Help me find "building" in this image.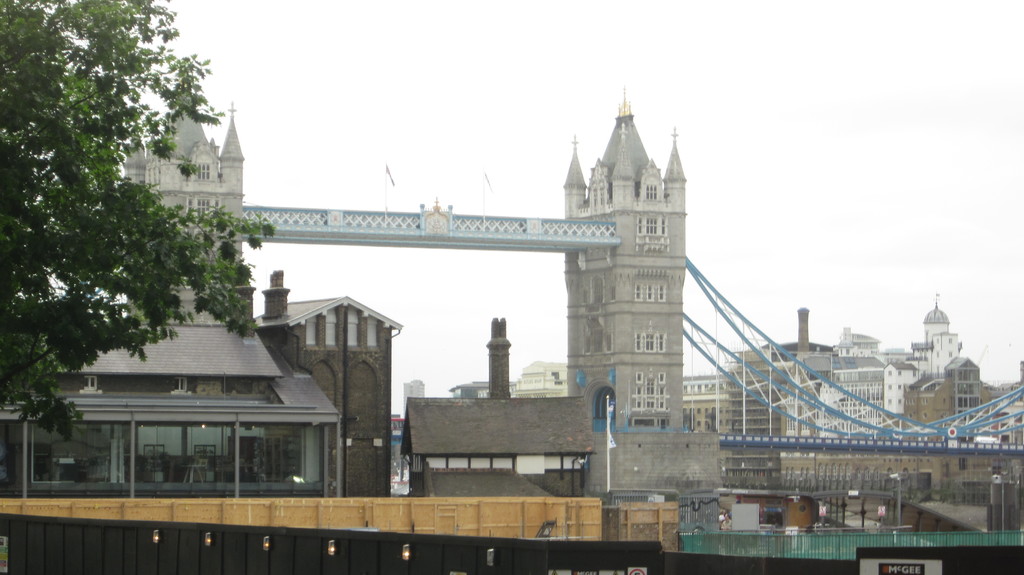
Found it: [left=0, top=82, right=342, bottom=501].
